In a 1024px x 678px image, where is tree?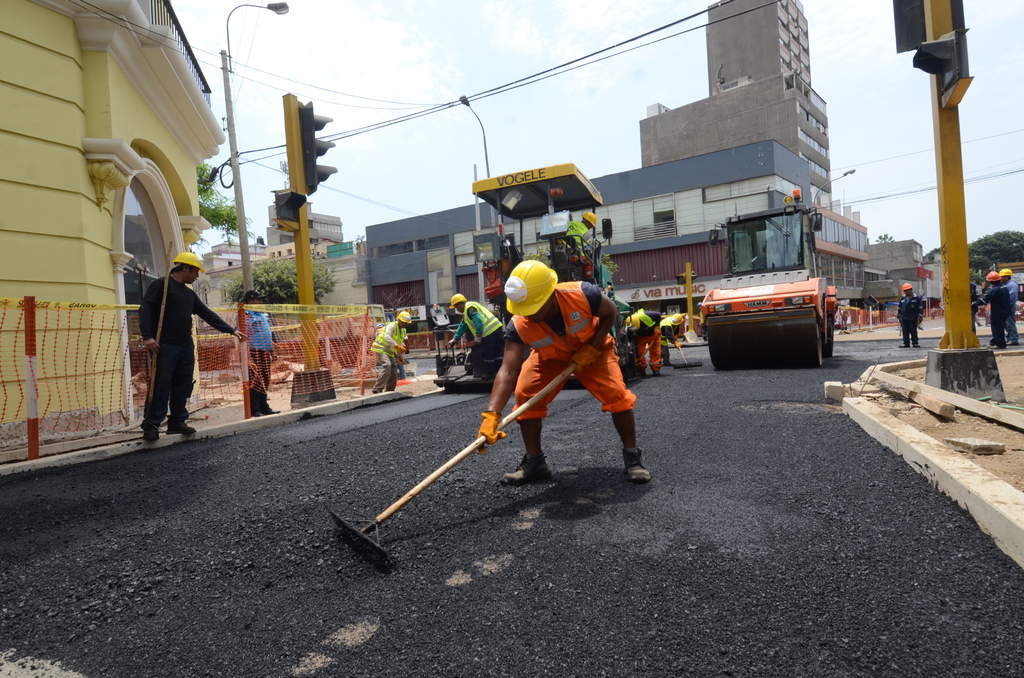
region(520, 245, 621, 284).
